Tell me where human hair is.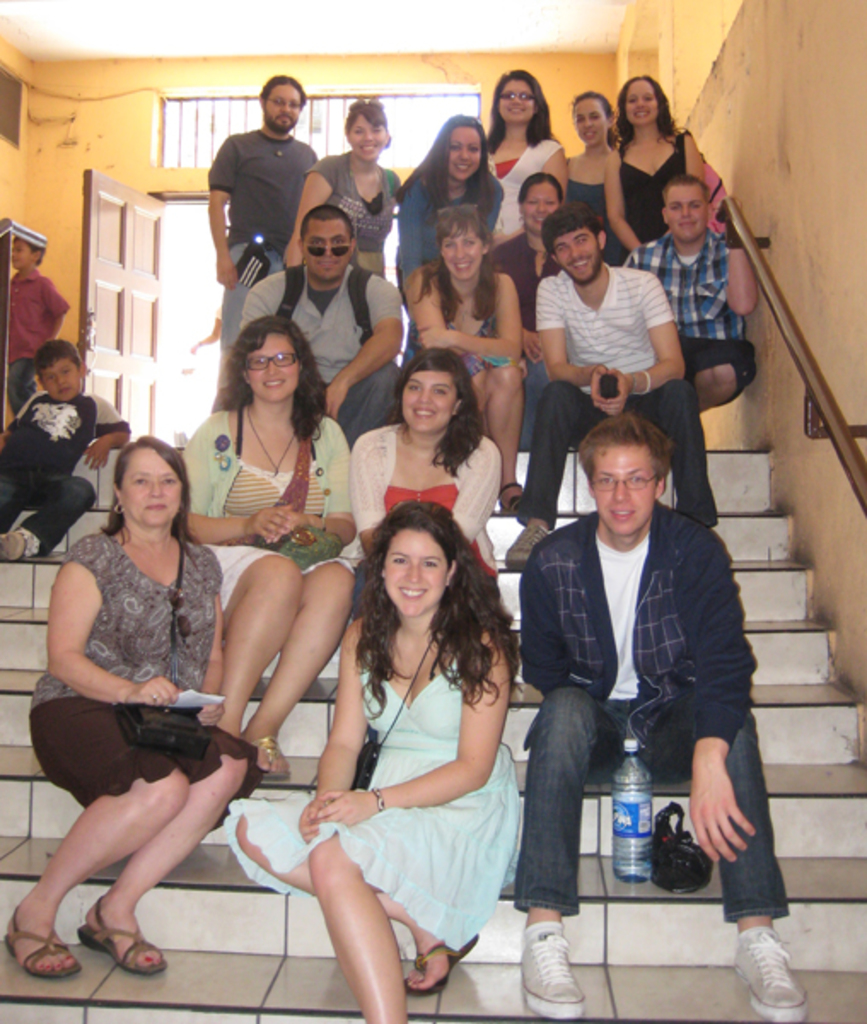
human hair is at rect(664, 177, 708, 203).
